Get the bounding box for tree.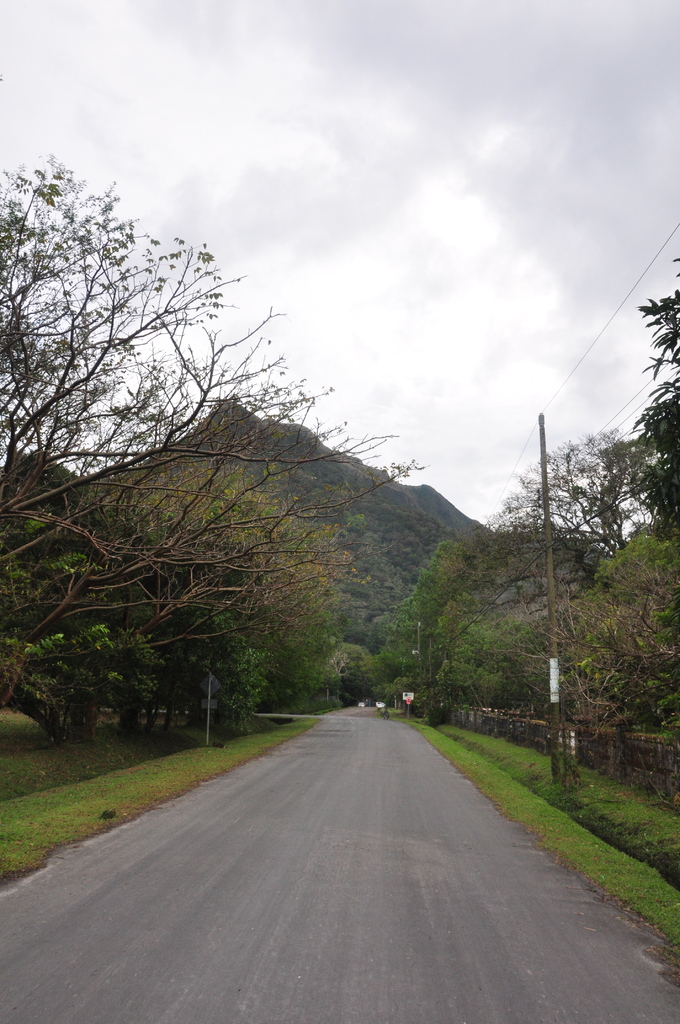
483,433,661,550.
